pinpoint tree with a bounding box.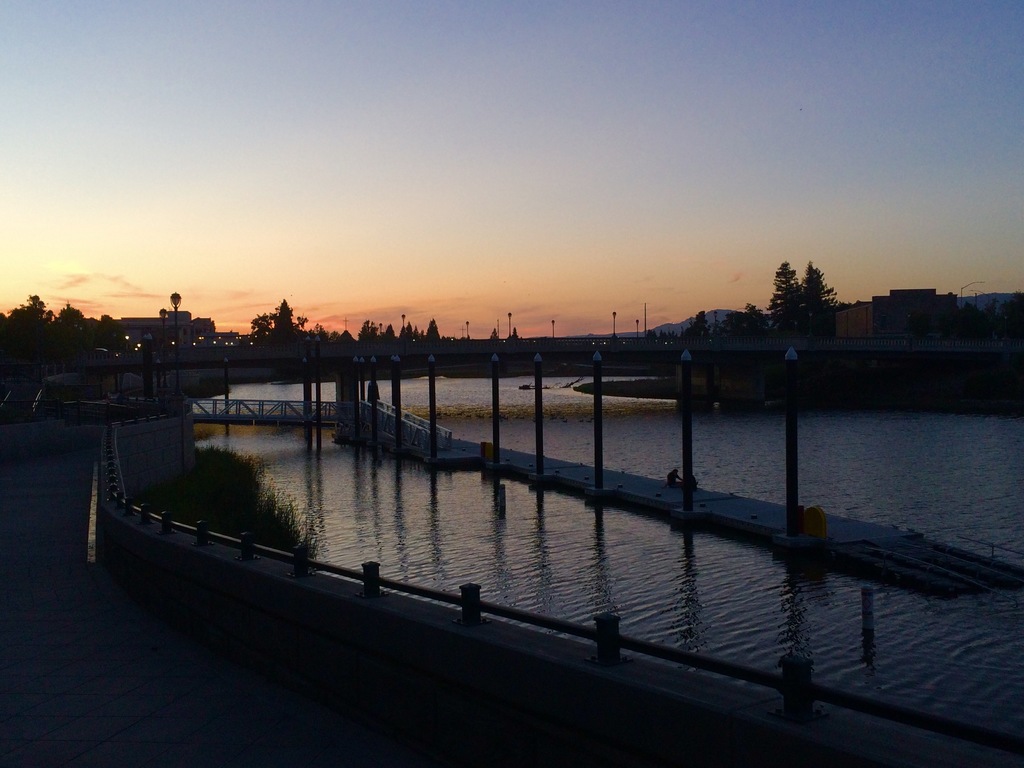
rect(1004, 287, 1023, 352).
